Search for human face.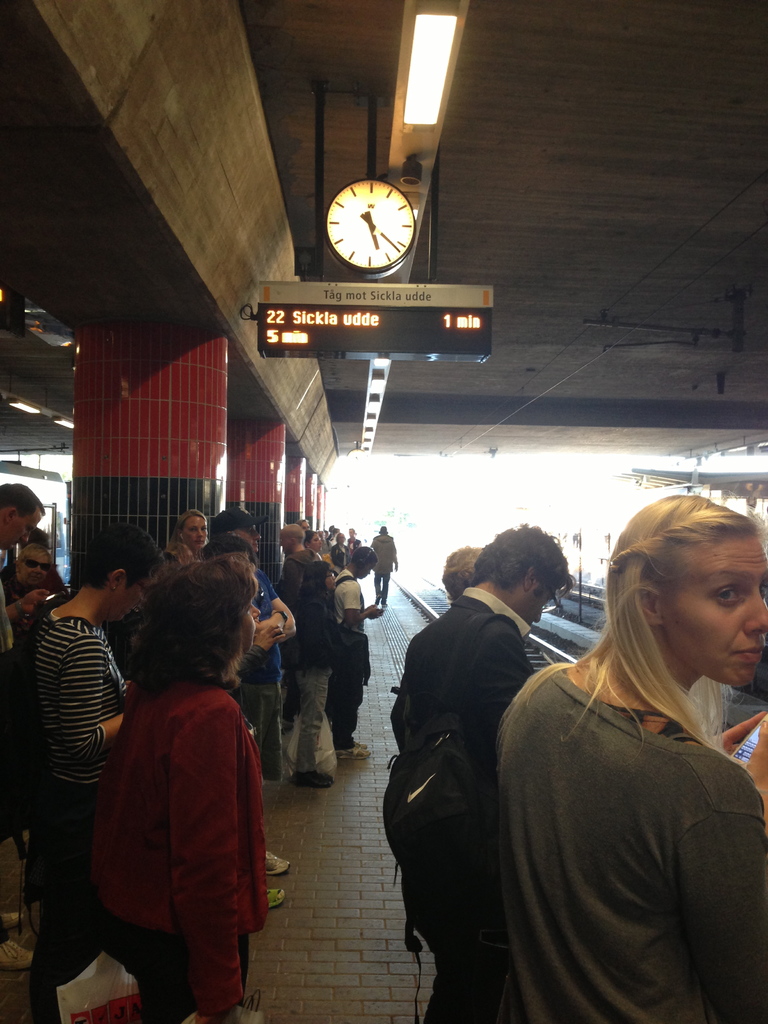
Found at crop(12, 550, 56, 584).
